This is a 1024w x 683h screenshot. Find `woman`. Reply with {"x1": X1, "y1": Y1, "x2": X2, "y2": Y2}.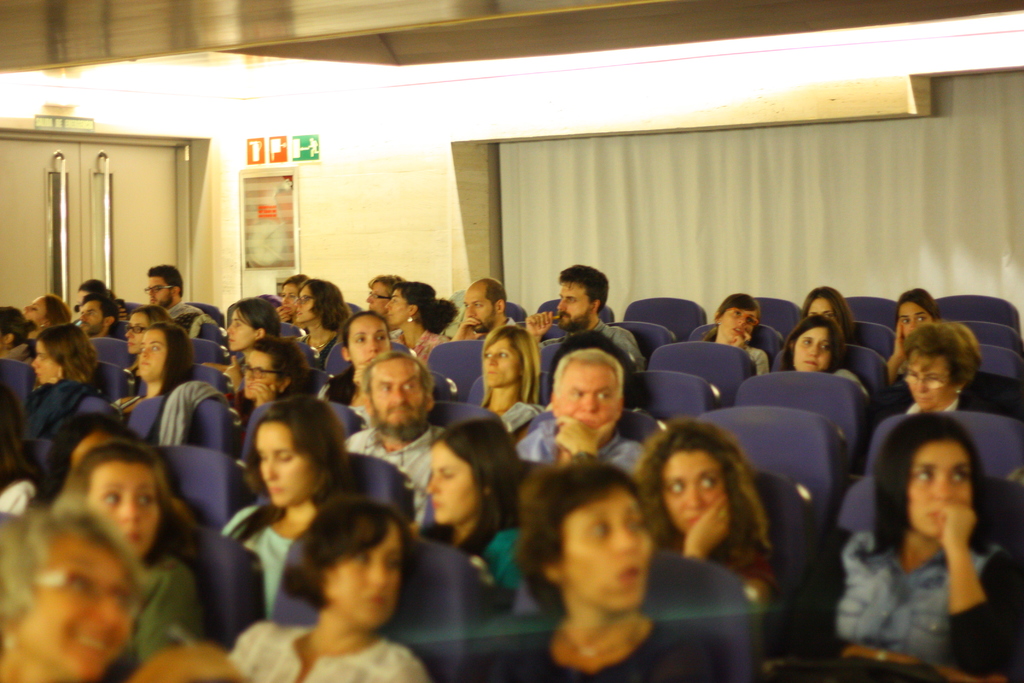
{"x1": 0, "y1": 503, "x2": 145, "y2": 682}.
